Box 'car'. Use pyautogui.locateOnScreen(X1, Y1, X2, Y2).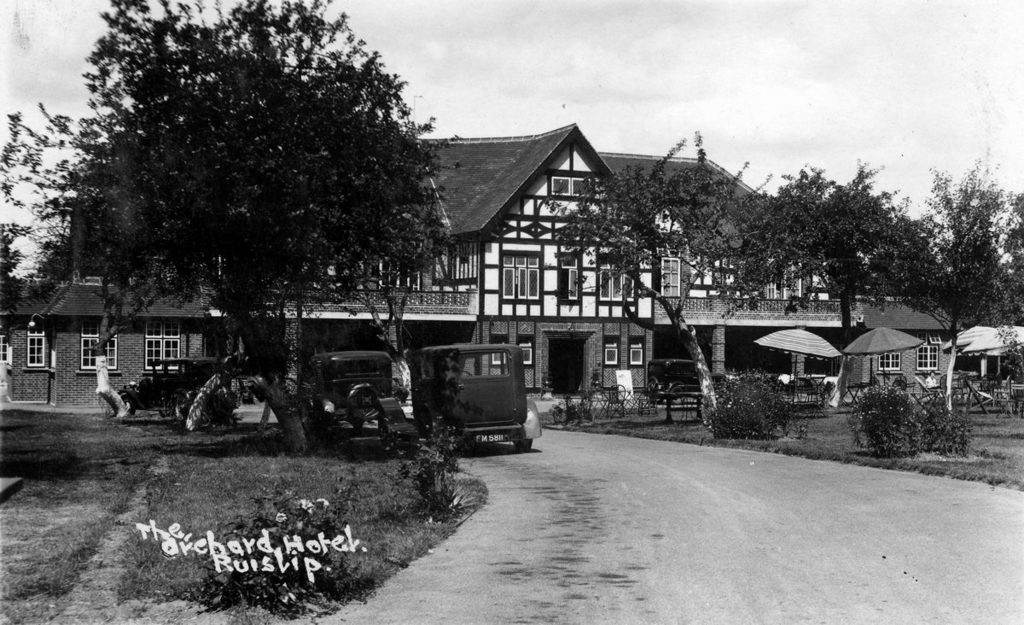
pyautogui.locateOnScreen(408, 343, 540, 452).
